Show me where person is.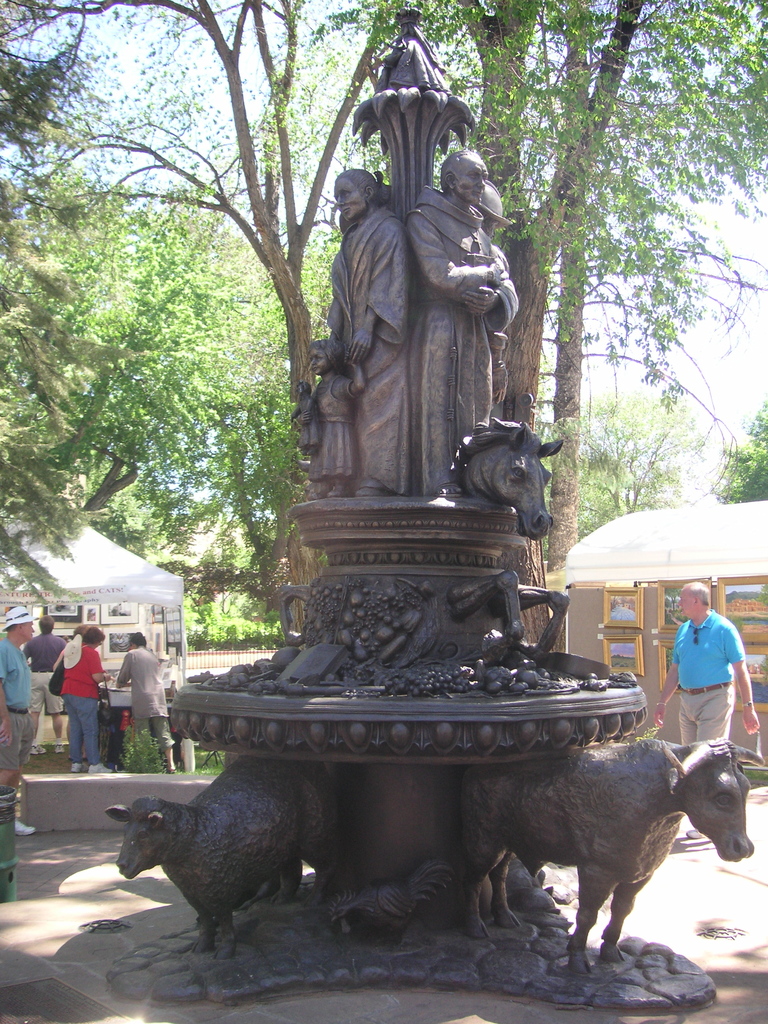
person is at box(0, 596, 49, 829).
